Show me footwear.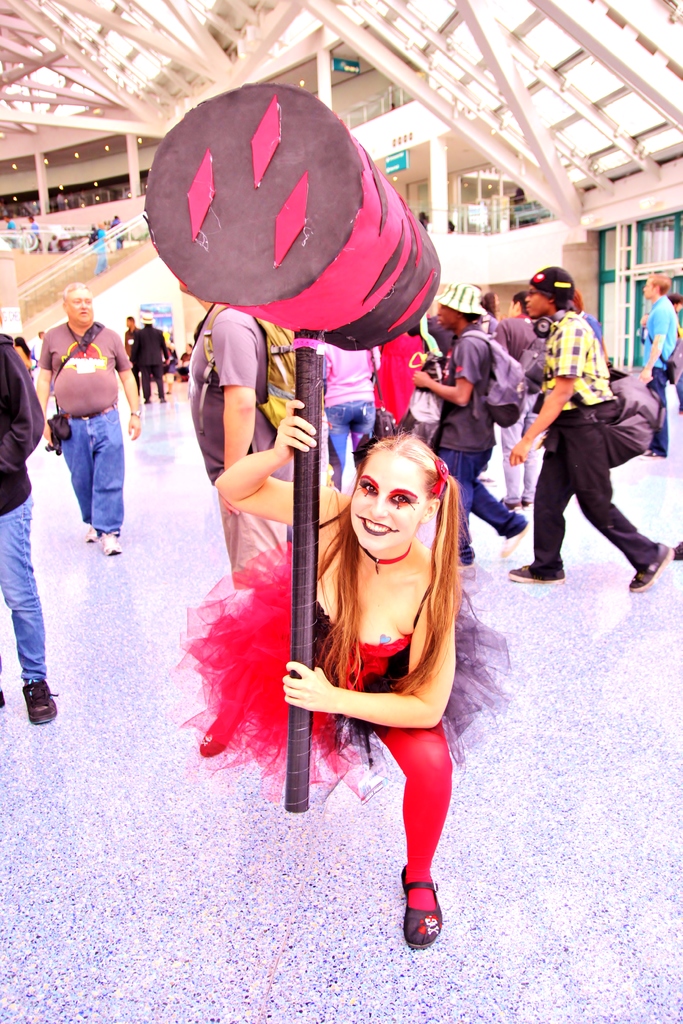
footwear is here: pyautogui.locateOnScreen(83, 526, 103, 547).
